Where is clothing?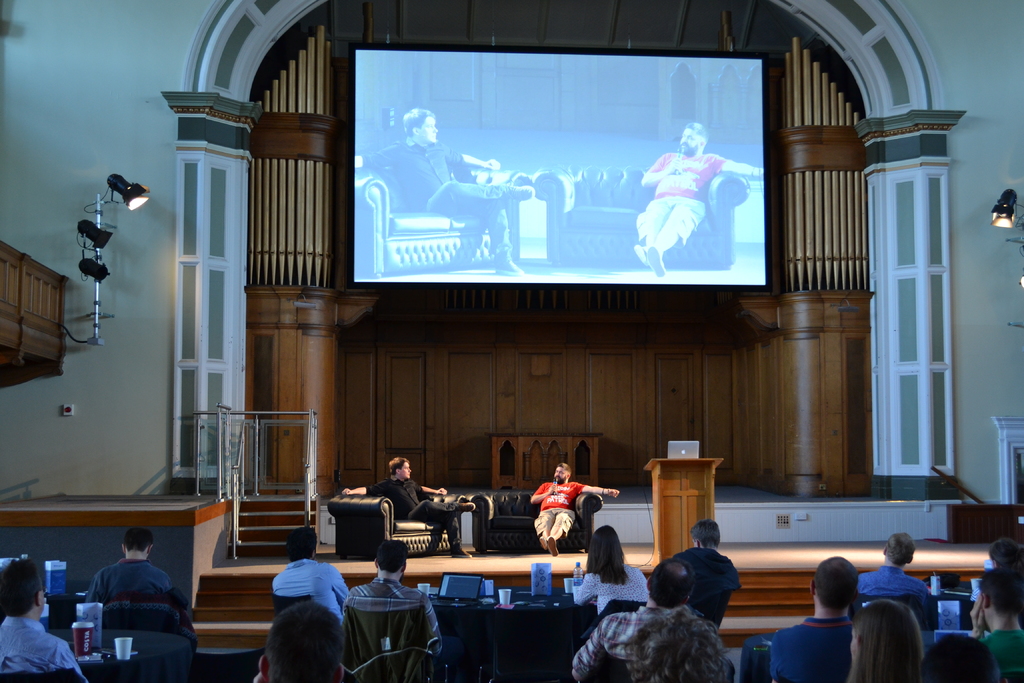
{"x1": 0, "y1": 617, "x2": 85, "y2": 682}.
